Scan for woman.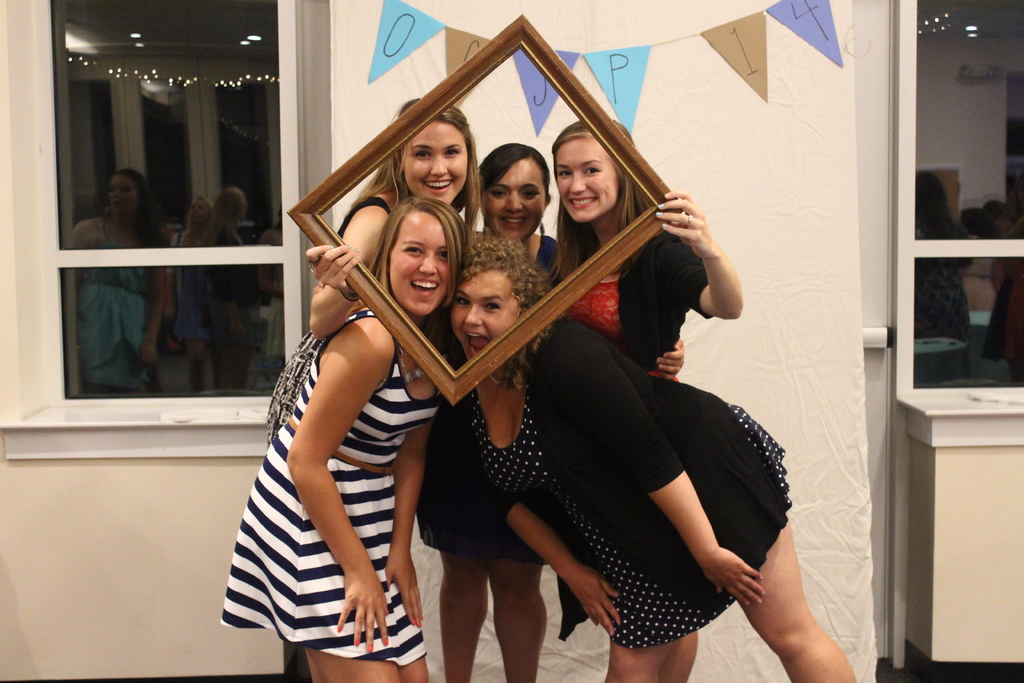
Scan result: 163 200 225 394.
